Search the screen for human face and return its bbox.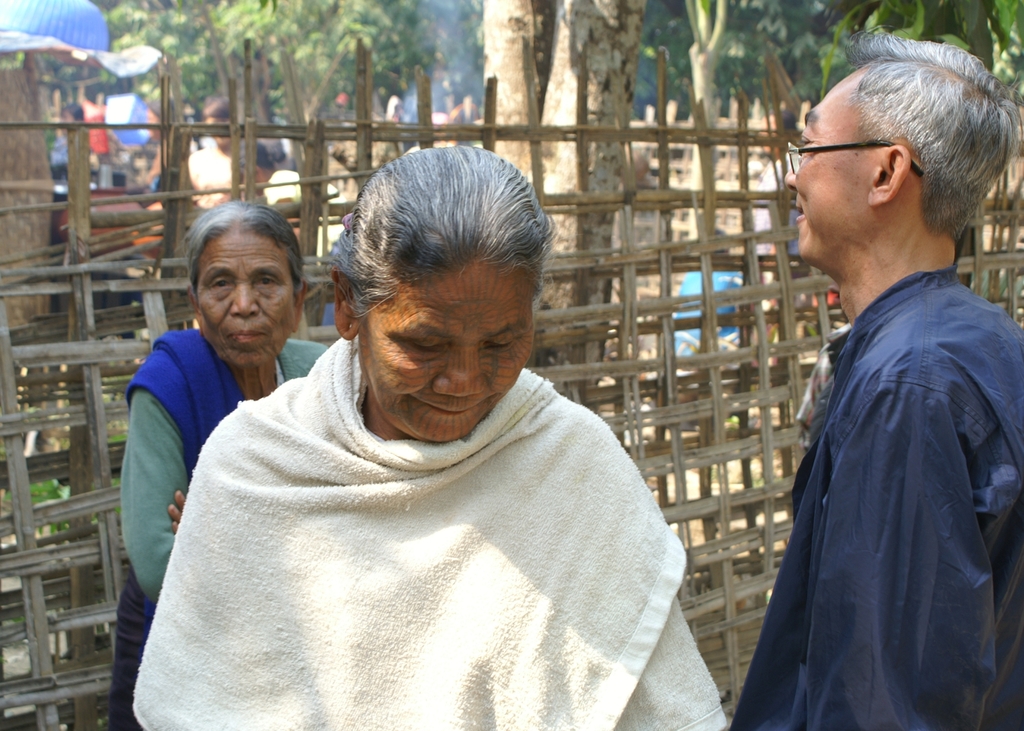
Found: {"left": 359, "top": 263, "right": 536, "bottom": 441}.
